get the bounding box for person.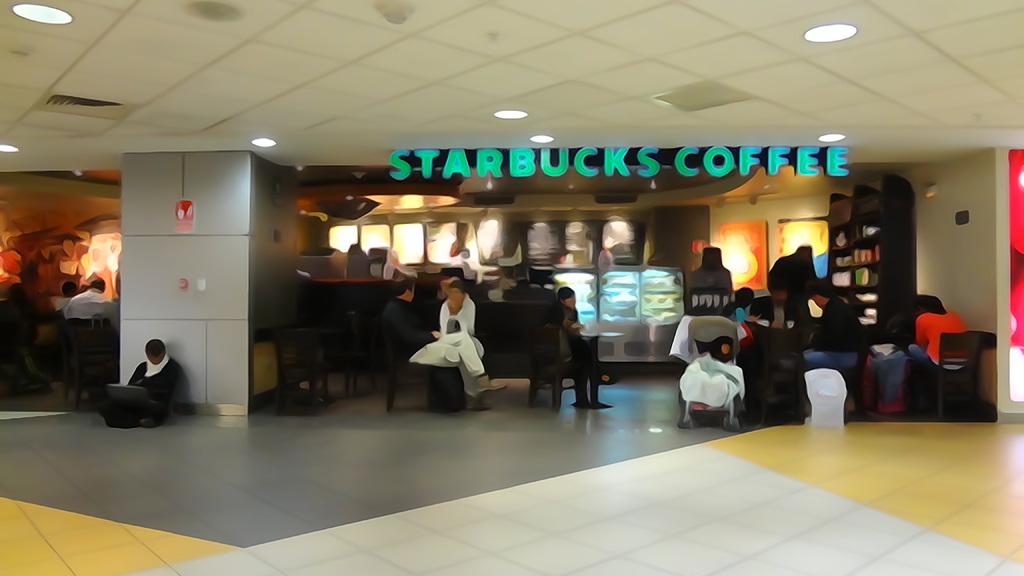
[100, 337, 191, 431].
